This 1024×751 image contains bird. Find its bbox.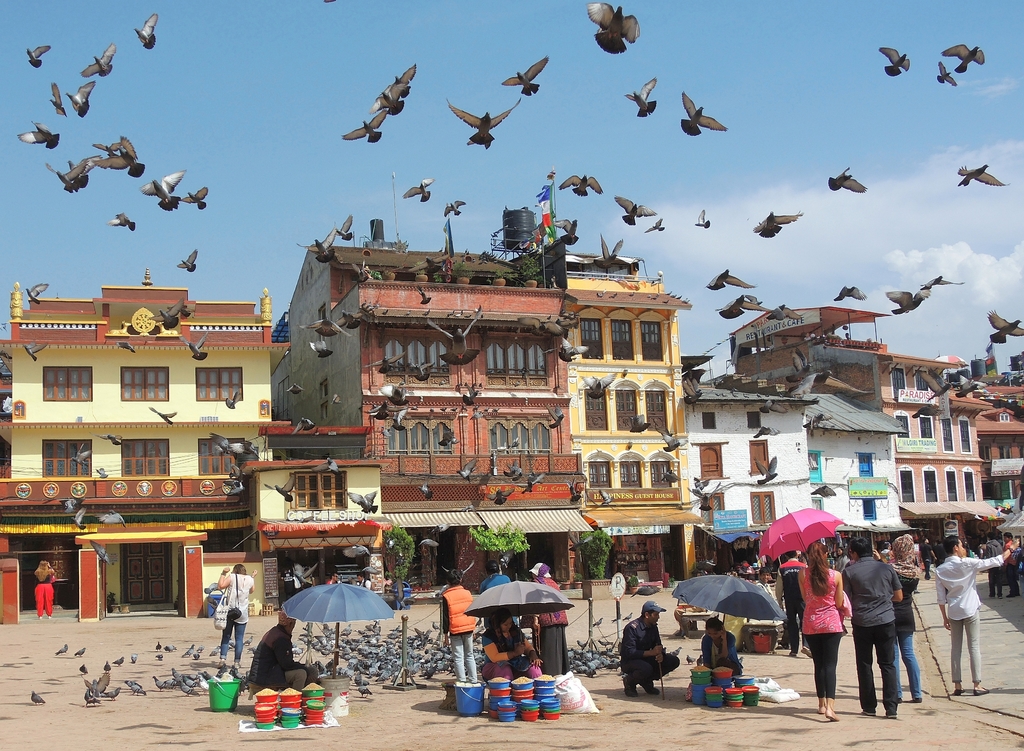
[left=750, top=209, right=804, bottom=239].
